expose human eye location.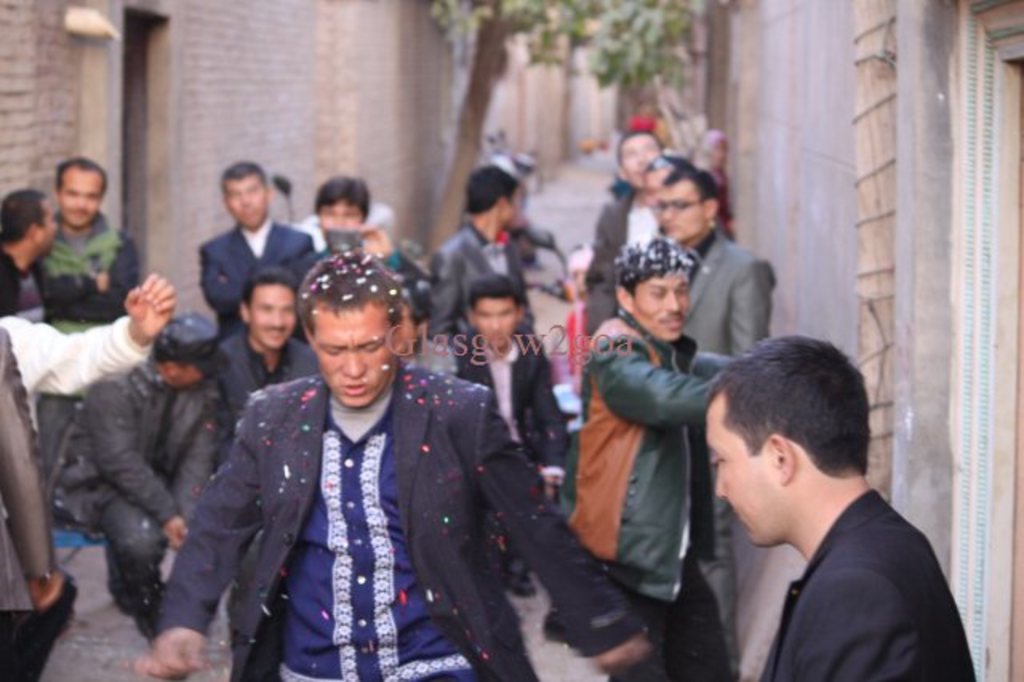
Exposed at (x1=675, y1=202, x2=686, y2=211).
